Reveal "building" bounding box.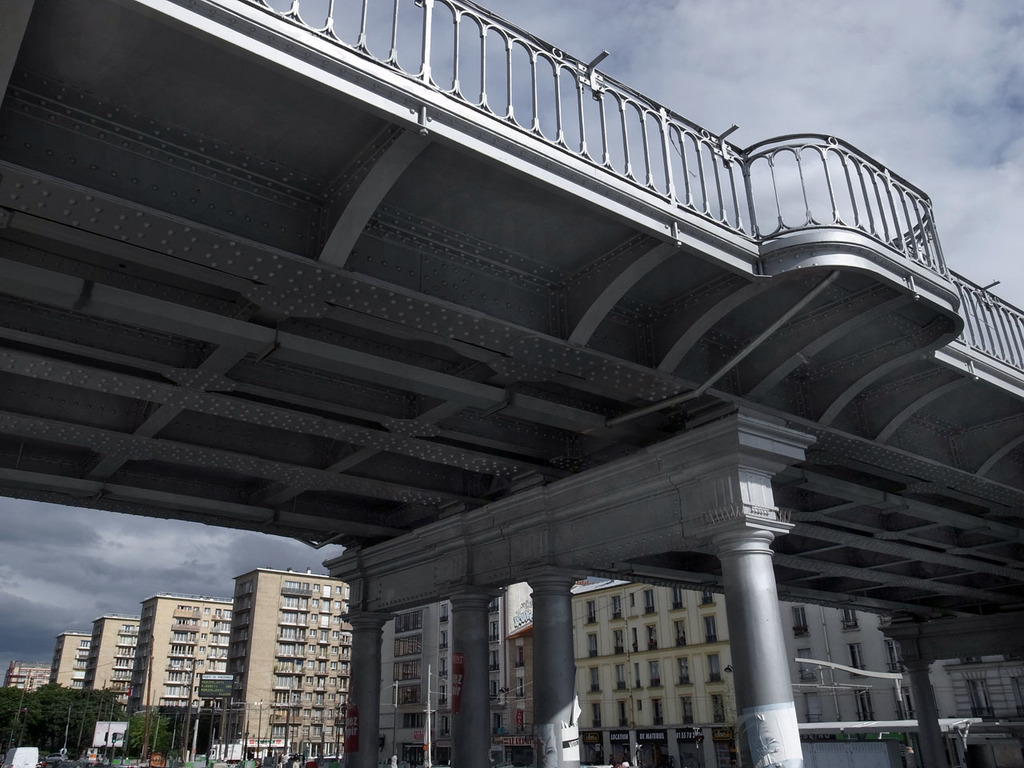
Revealed: BBox(80, 610, 142, 712).
